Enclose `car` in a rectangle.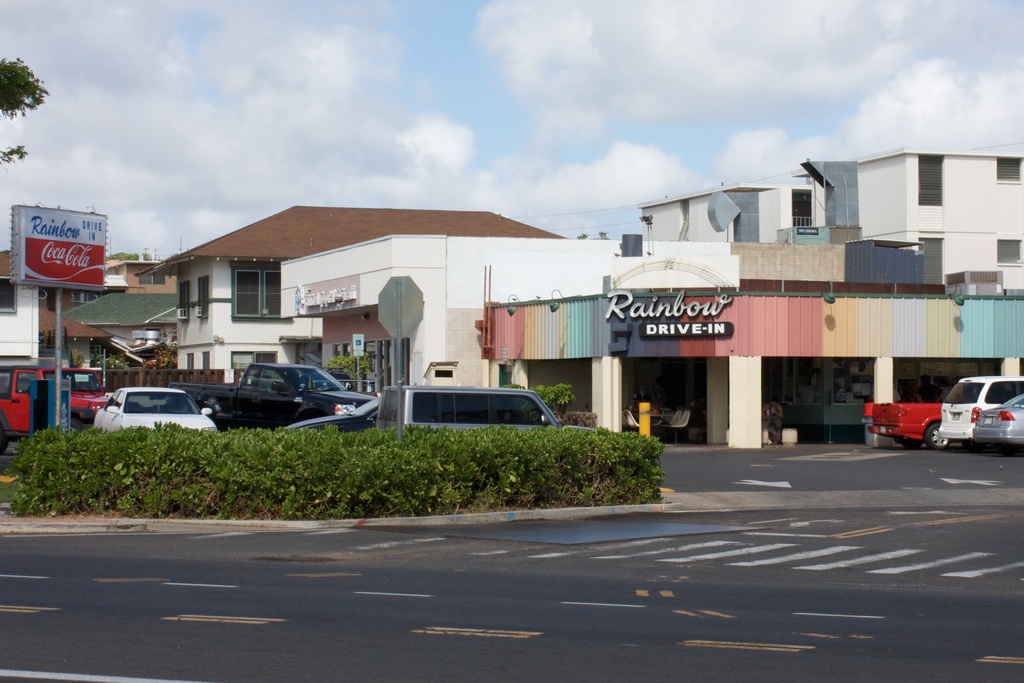
left=969, top=391, right=1023, bottom=454.
